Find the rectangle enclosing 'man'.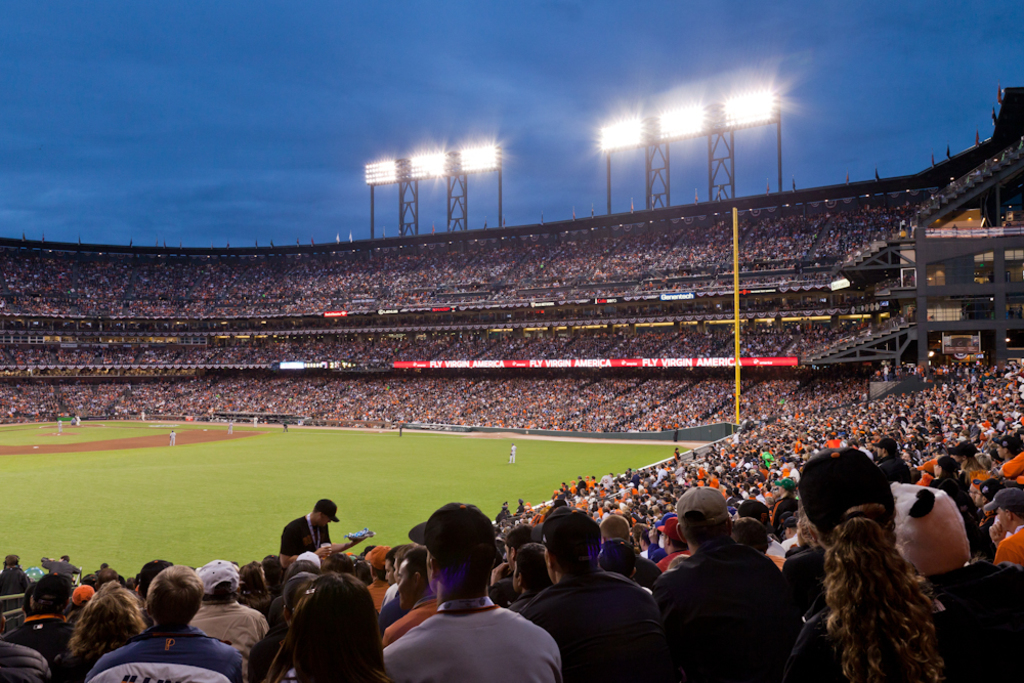
crop(895, 414, 906, 427).
